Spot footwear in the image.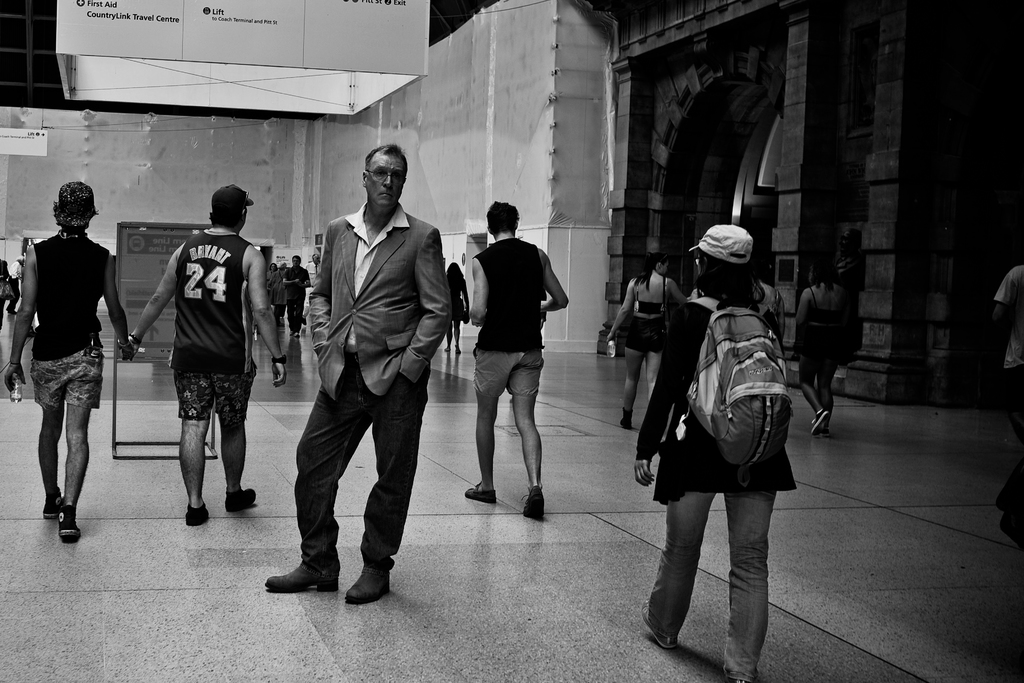
footwear found at 518:483:550:519.
